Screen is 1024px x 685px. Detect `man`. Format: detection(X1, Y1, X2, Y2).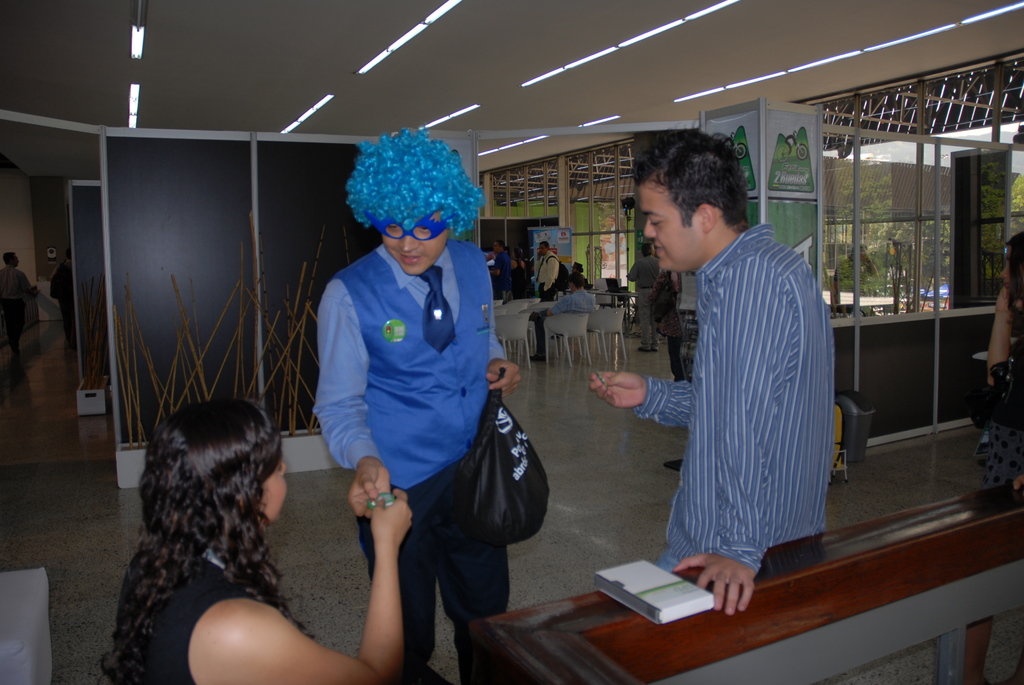
detection(489, 239, 511, 296).
